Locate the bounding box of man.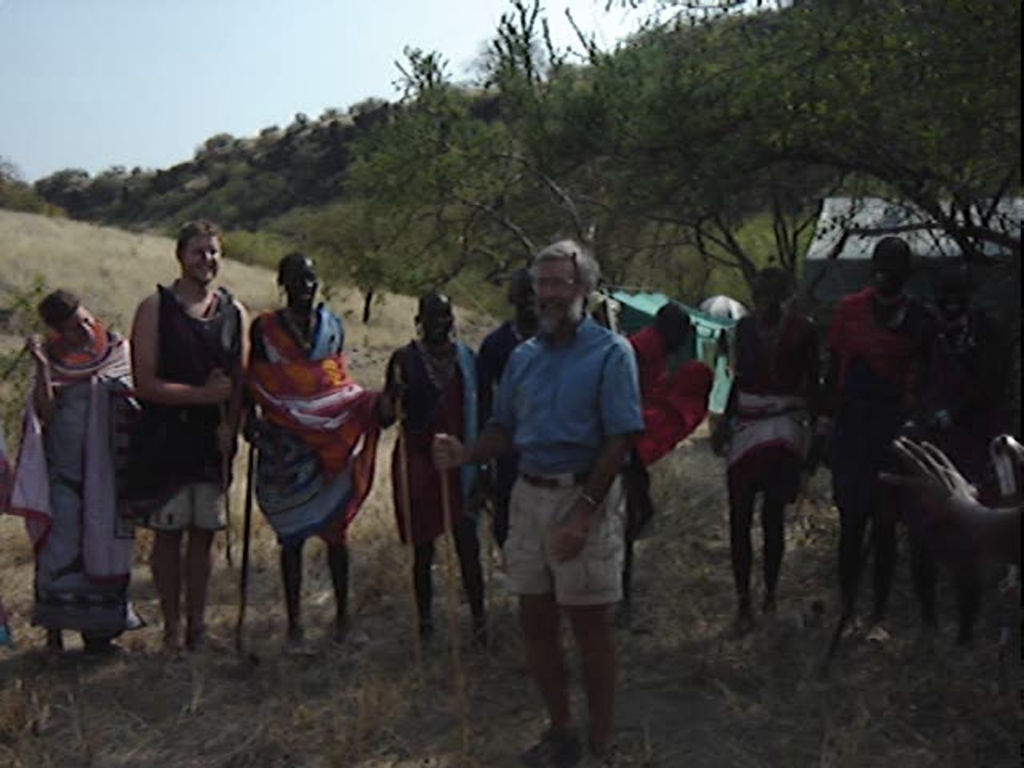
Bounding box: left=126, top=214, right=253, bottom=656.
